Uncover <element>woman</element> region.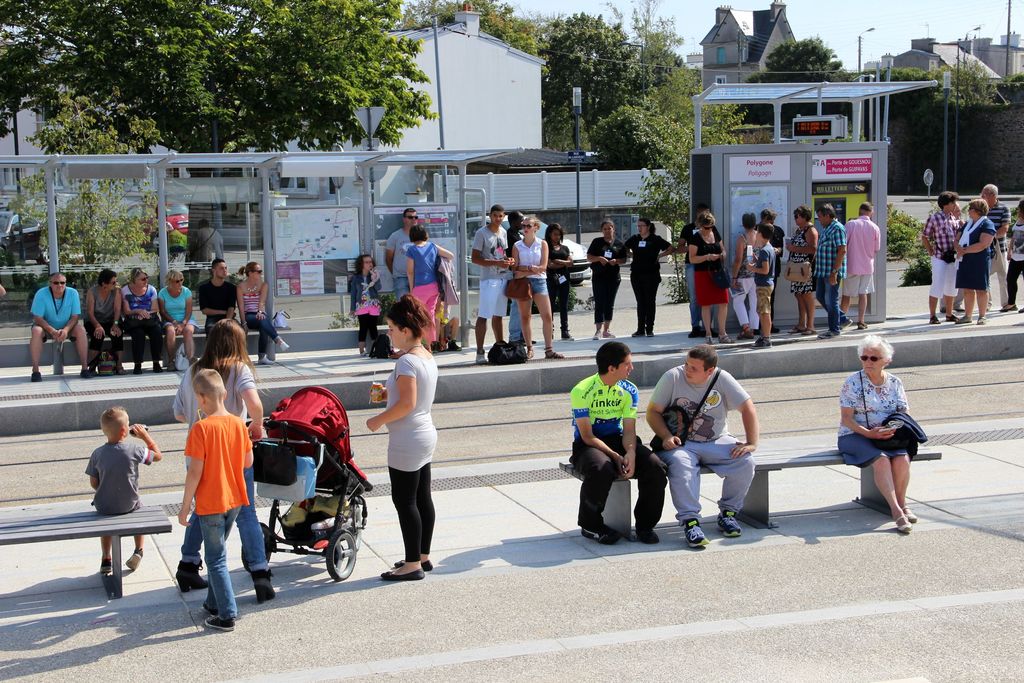
Uncovered: (x1=540, y1=218, x2=583, y2=342).
